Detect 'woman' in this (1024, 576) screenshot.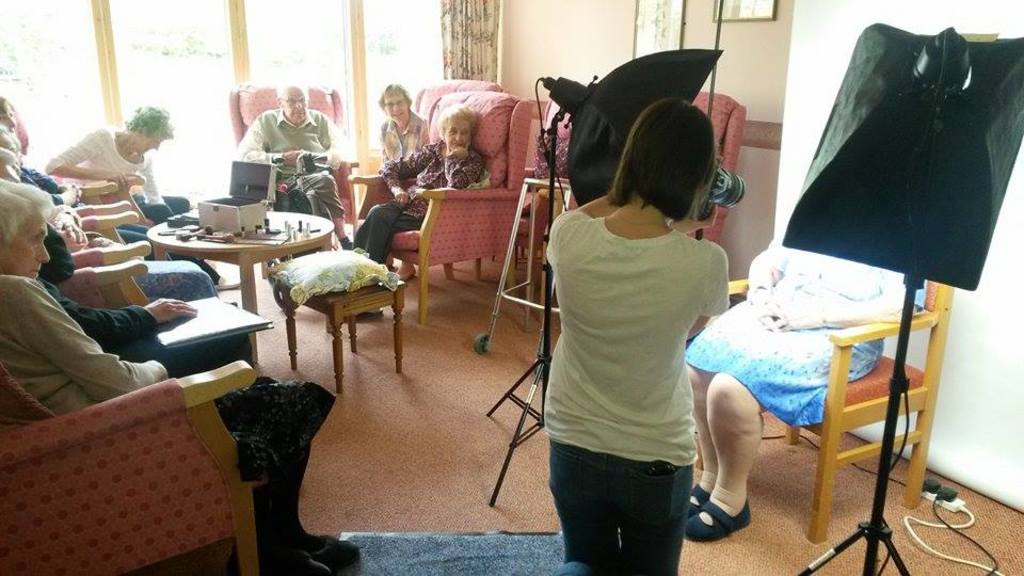
Detection: (375, 86, 425, 162).
